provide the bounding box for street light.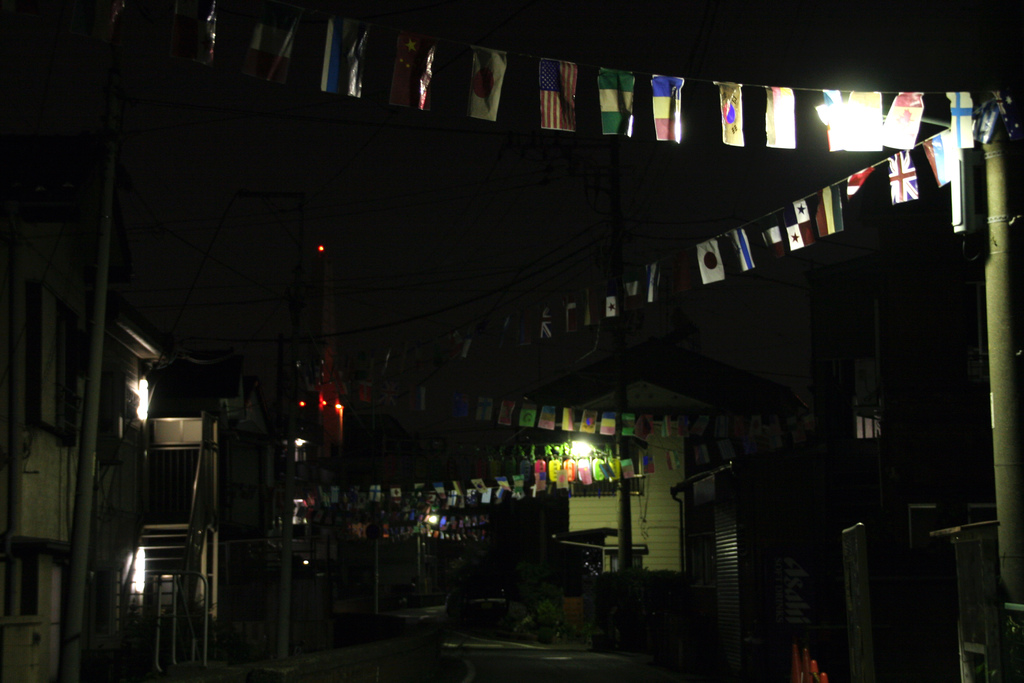
detection(555, 412, 632, 613).
